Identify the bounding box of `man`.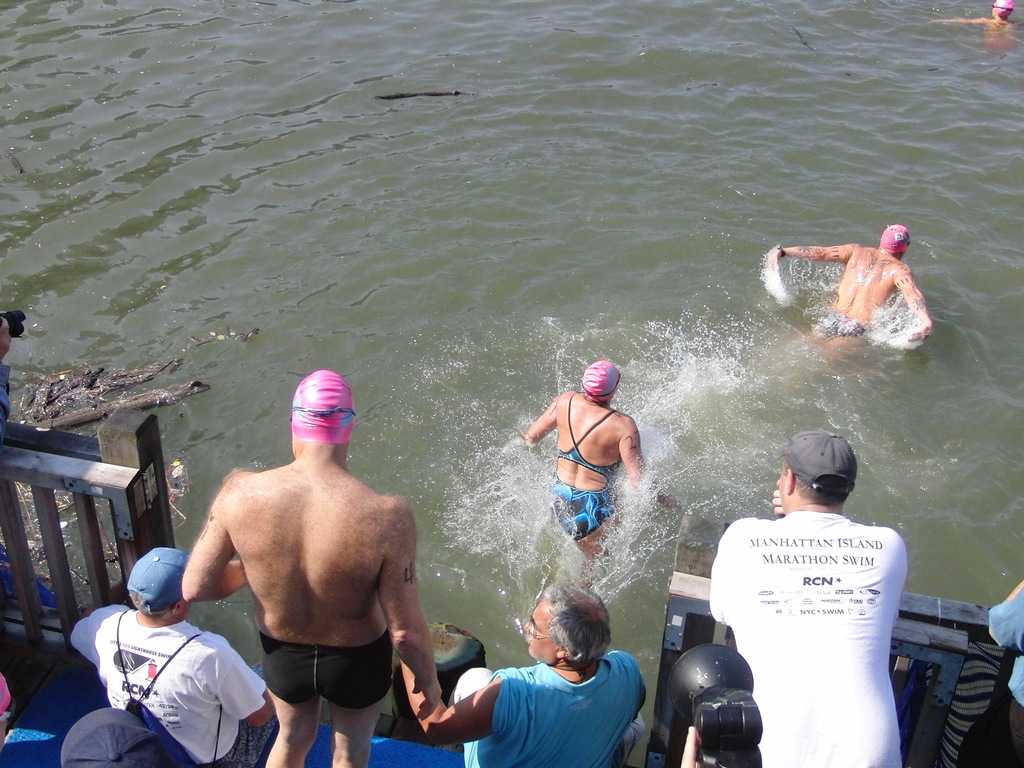
x1=451, y1=579, x2=650, y2=767.
